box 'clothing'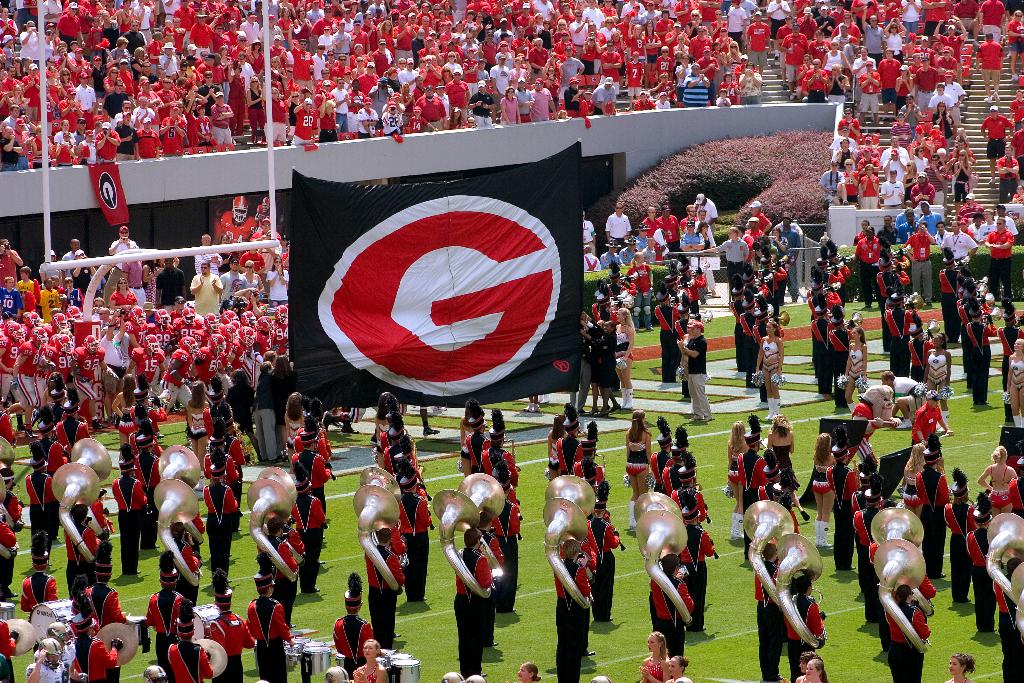
x1=477, y1=442, x2=518, y2=486
